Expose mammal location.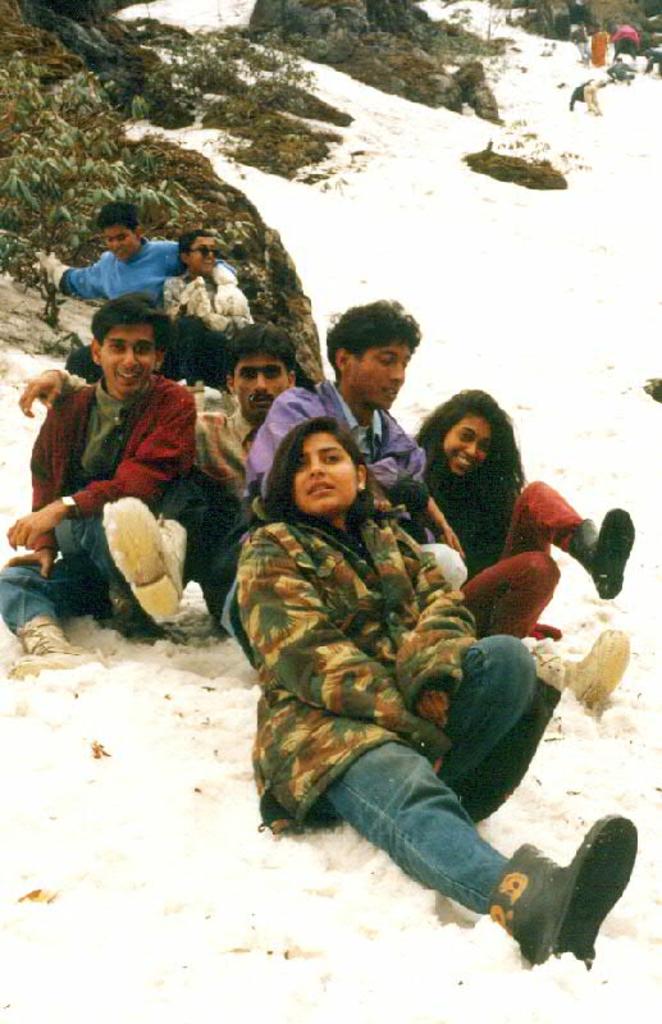
Exposed at pyautogui.locateOnScreen(161, 223, 256, 387).
